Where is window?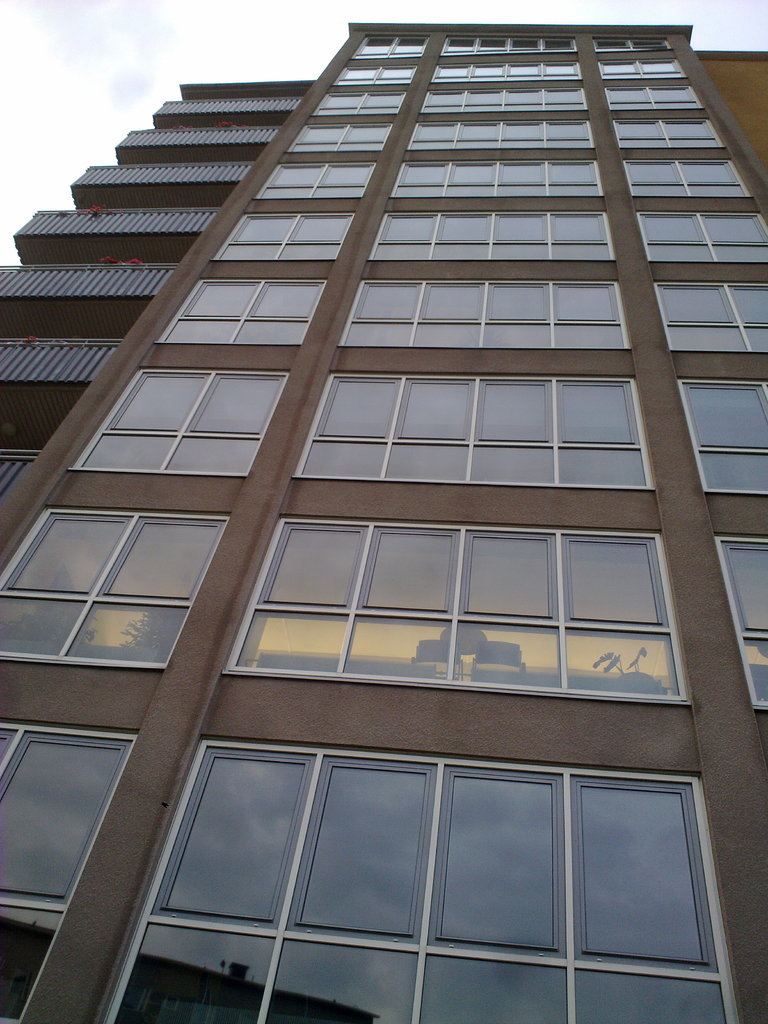
{"x1": 70, "y1": 735, "x2": 767, "y2": 986}.
